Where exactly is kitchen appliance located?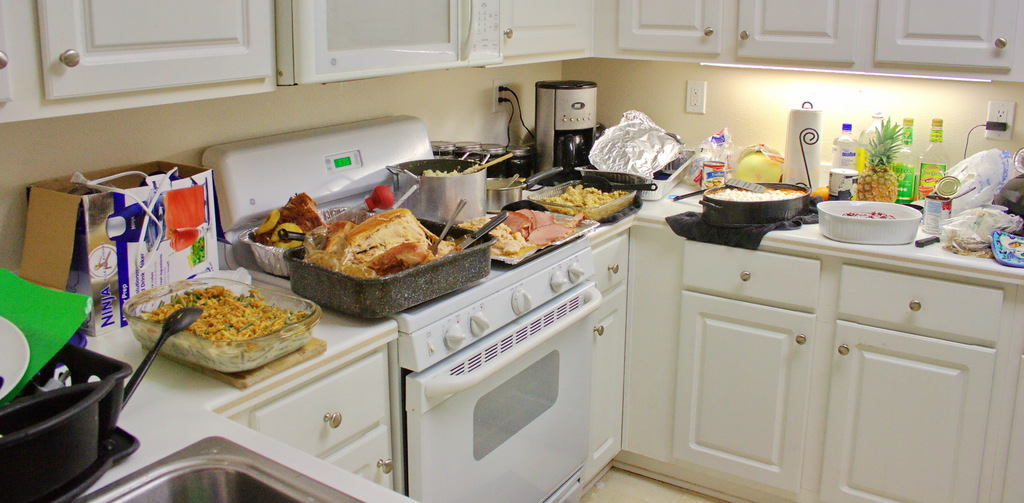
Its bounding box is x1=401, y1=156, x2=493, y2=230.
